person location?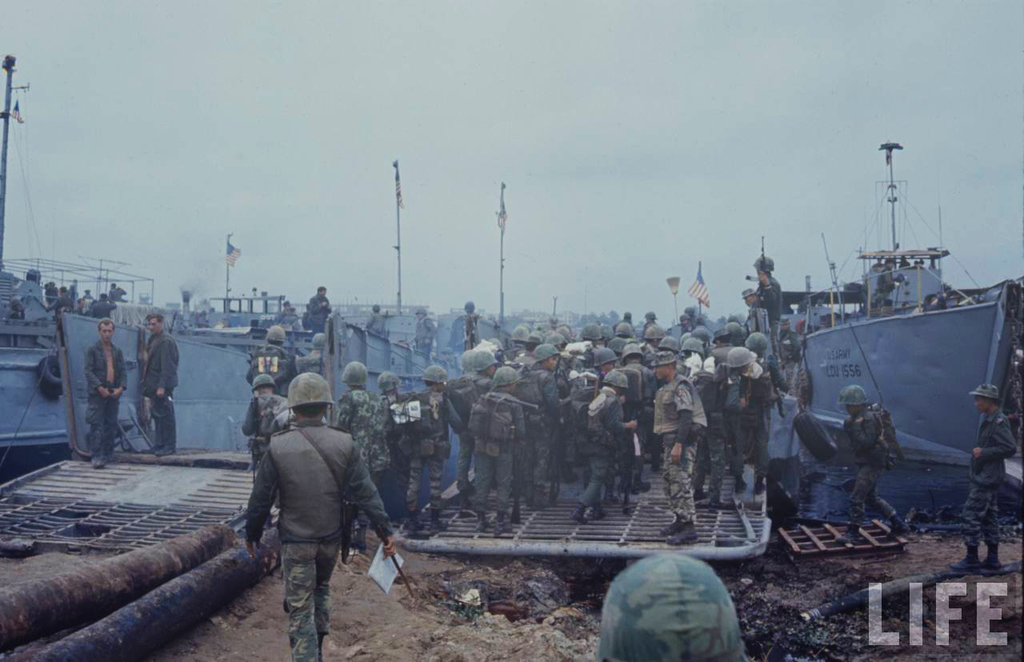
x1=955, y1=375, x2=1021, y2=574
